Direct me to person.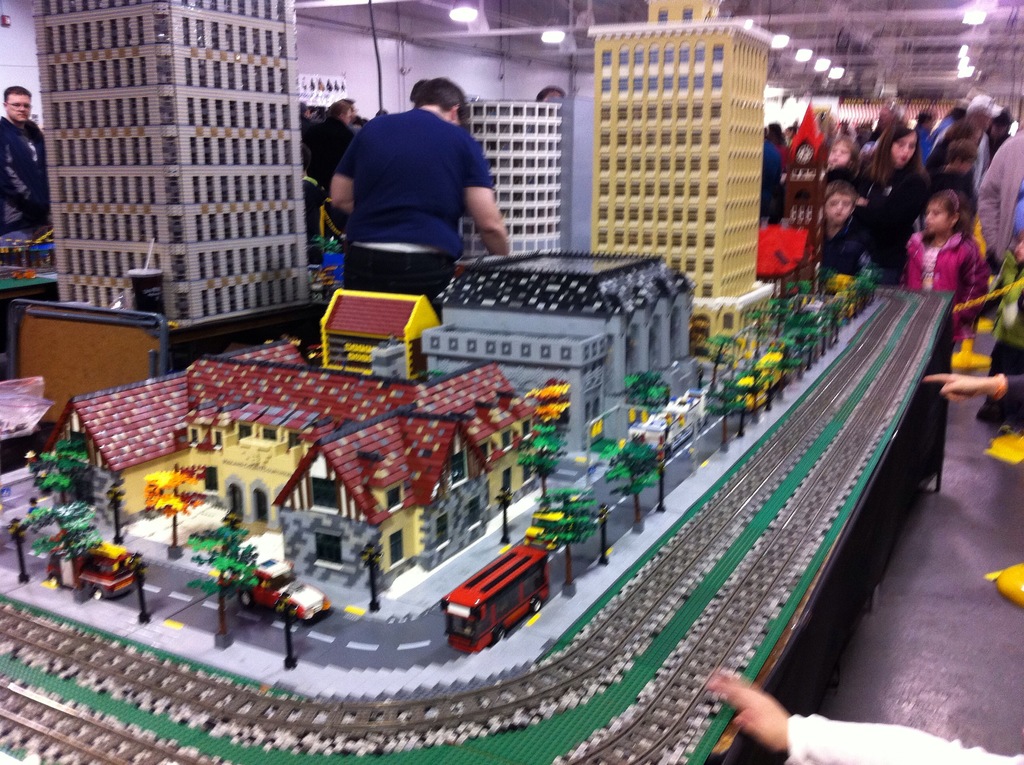
Direction: 907:183:994:356.
